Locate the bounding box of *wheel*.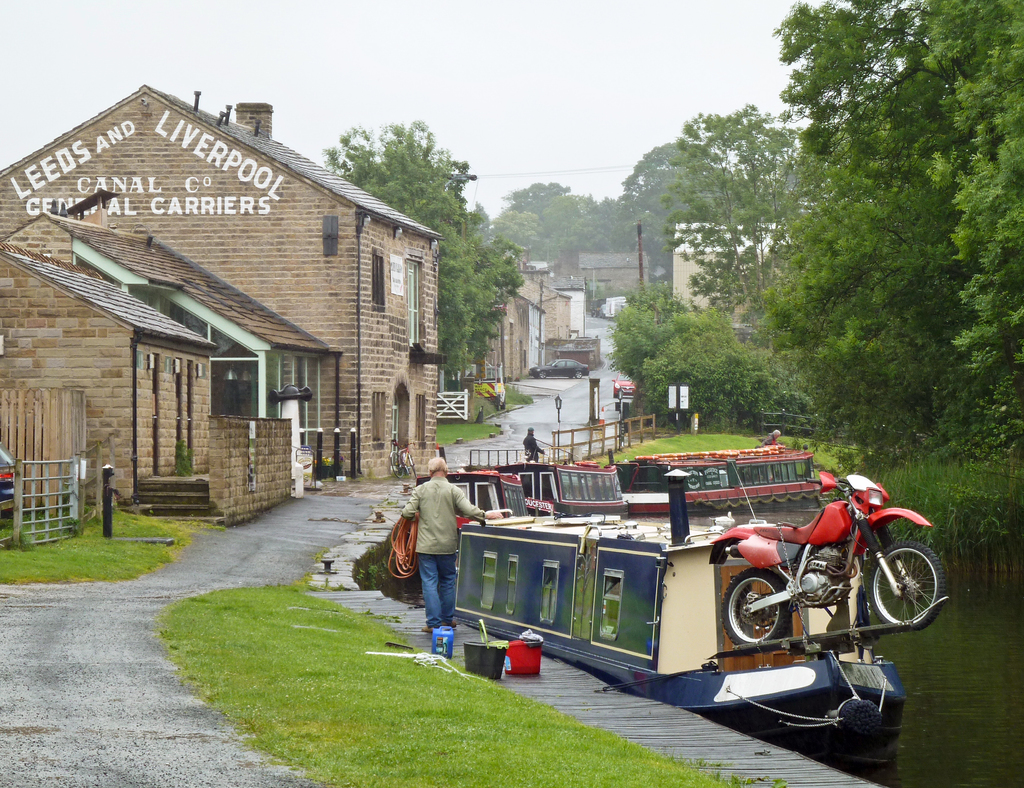
Bounding box: 385 447 403 481.
